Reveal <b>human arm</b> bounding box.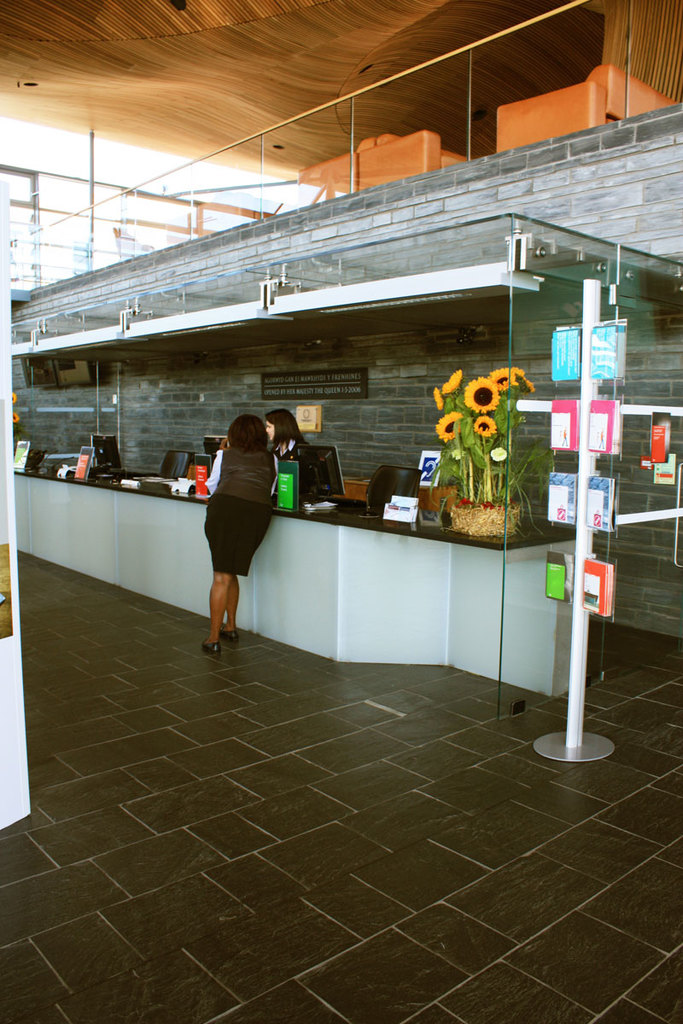
Revealed: pyautogui.locateOnScreen(207, 428, 224, 510).
